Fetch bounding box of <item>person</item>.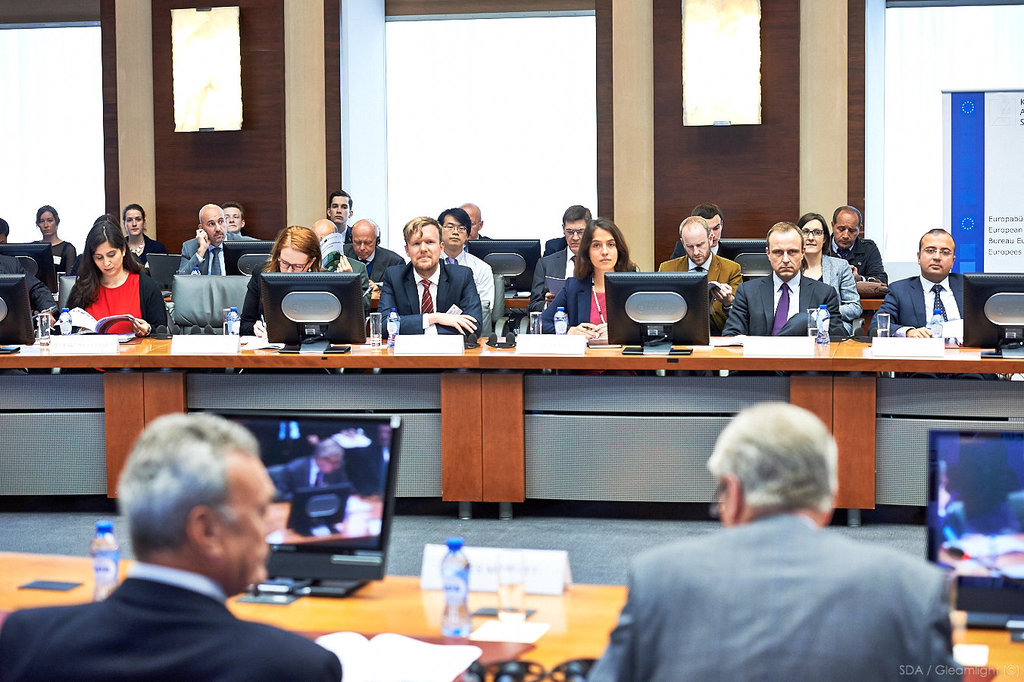
Bbox: rect(29, 202, 73, 274).
